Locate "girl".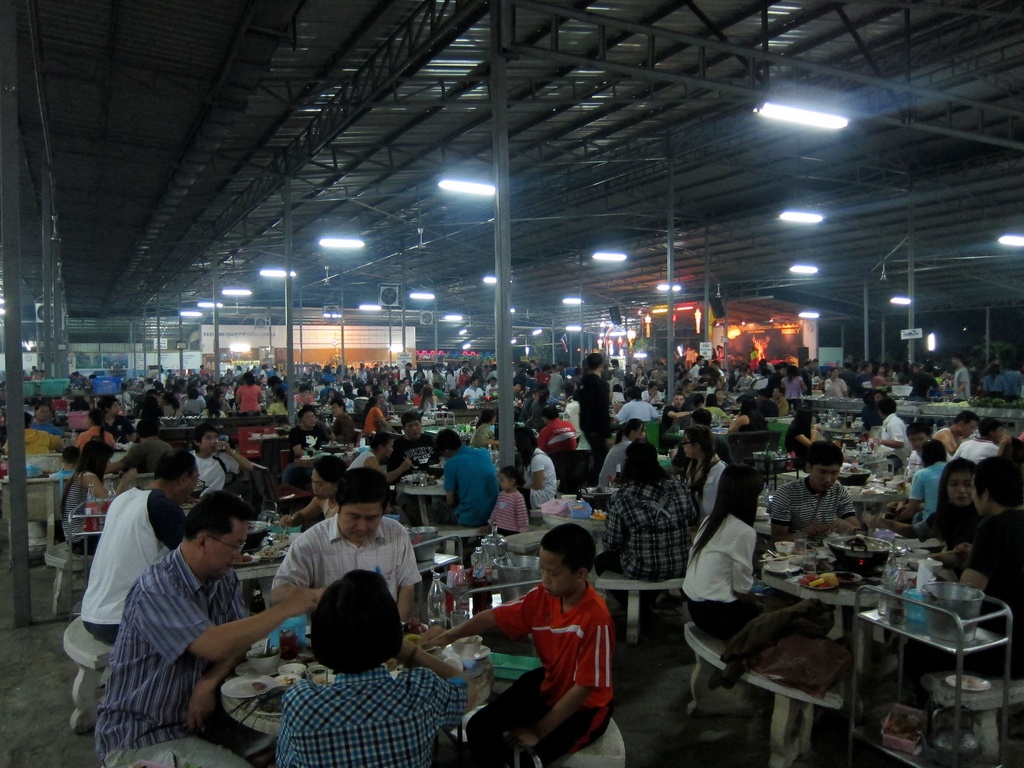
Bounding box: 595/421/649/496.
